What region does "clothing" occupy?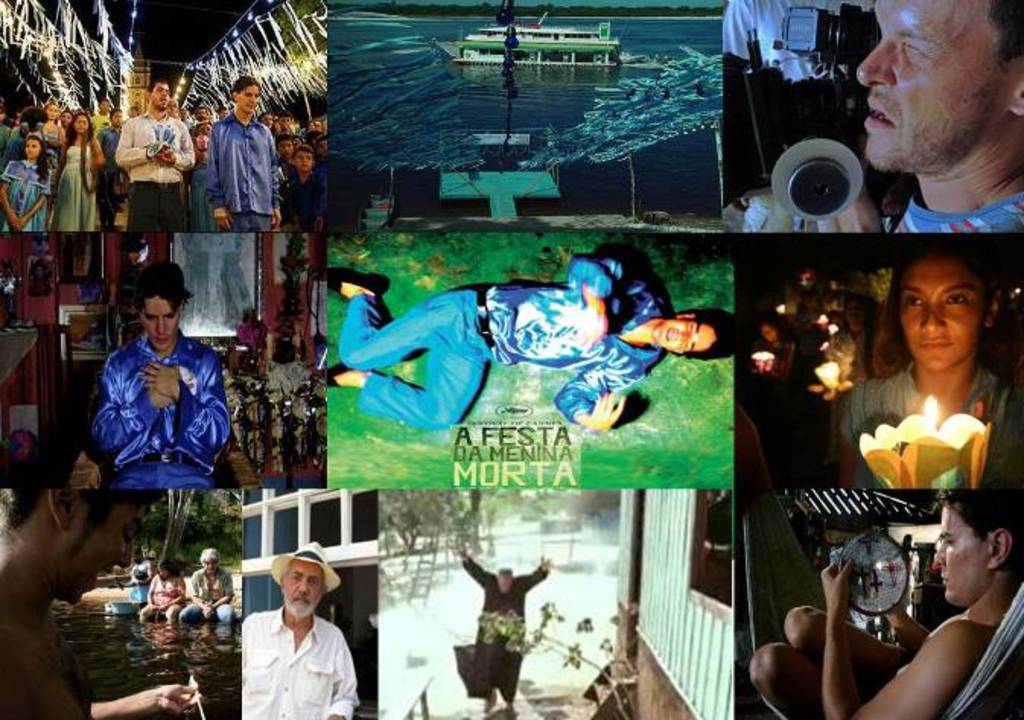
Rect(79, 303, 228, 531).
